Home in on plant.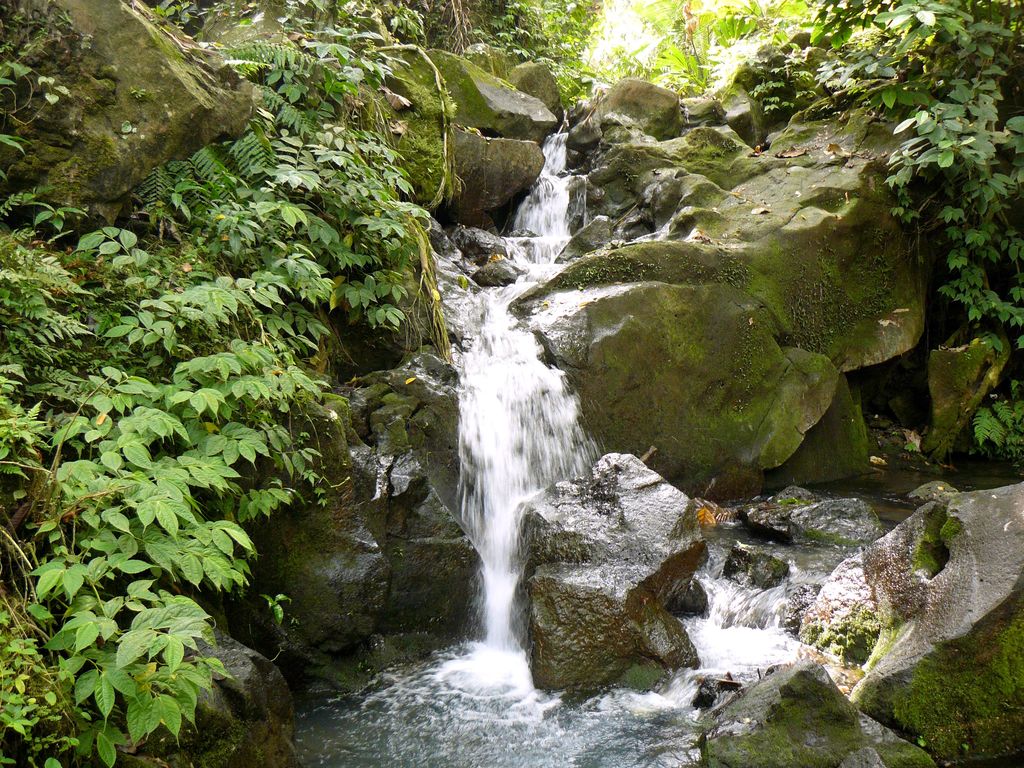
Homed in at region(756, 483, 804, 521).
